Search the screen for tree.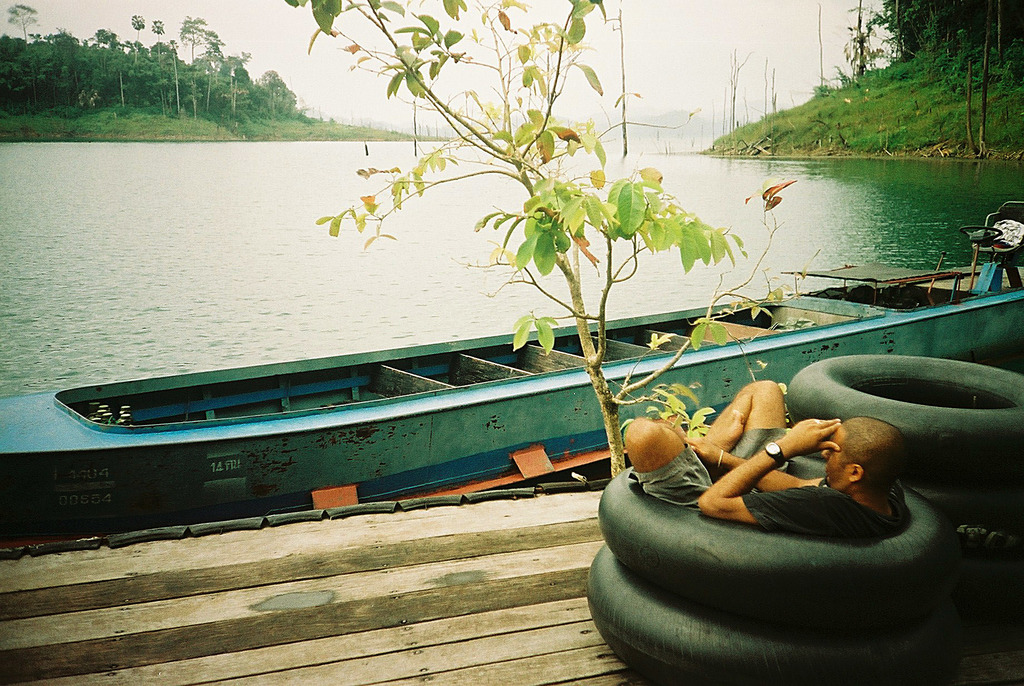
Found at crop(5, 0, 316, 120).
